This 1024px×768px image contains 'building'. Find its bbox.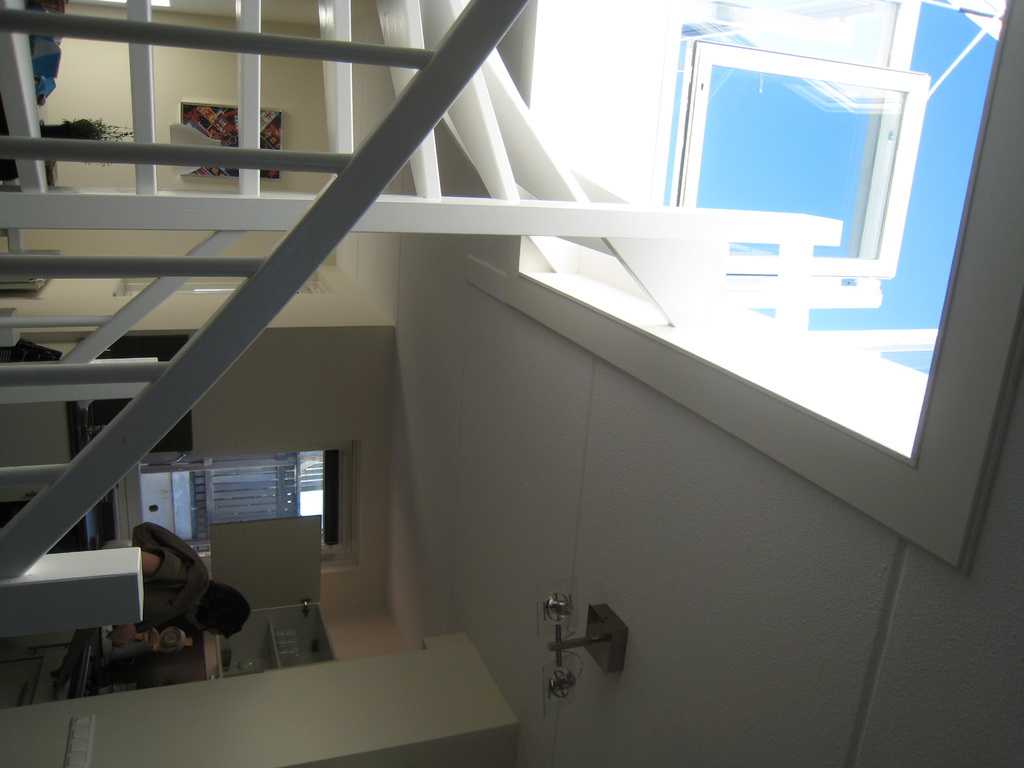
<region>0, 0, 1023, 767</region>.
